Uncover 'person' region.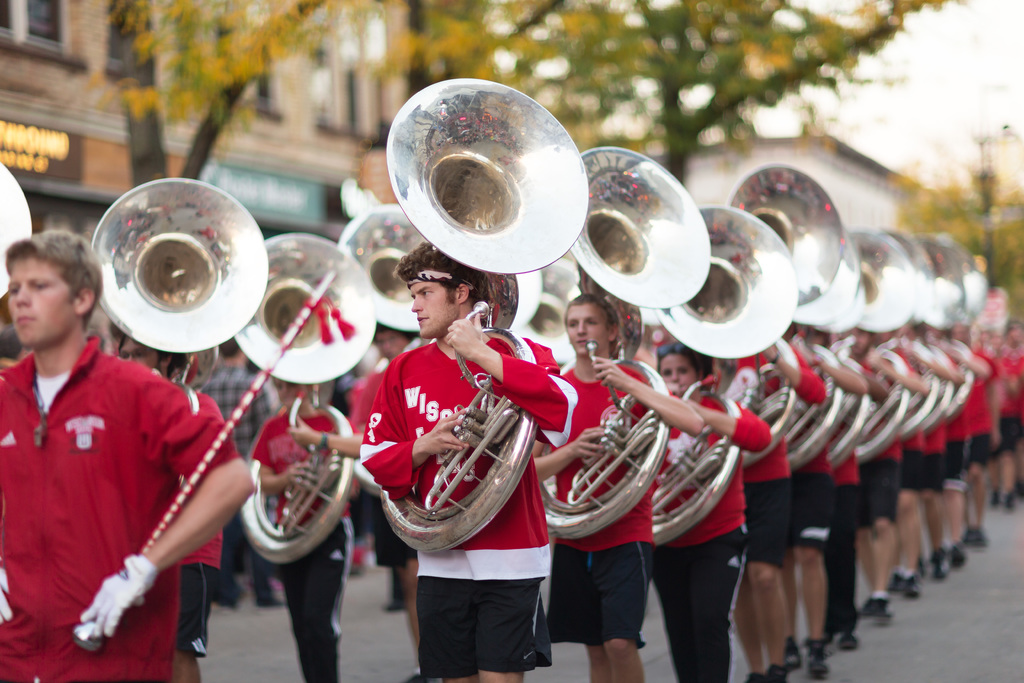
Uncovered: [360,238,577,682].
